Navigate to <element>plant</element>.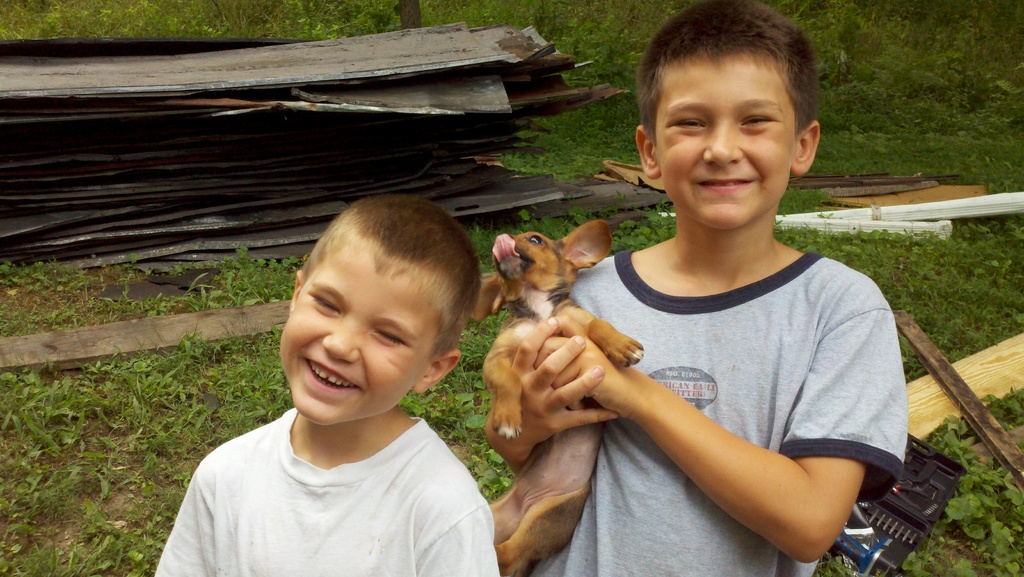
Navigation target: x1=0 y1=0 x2=1023 y2=576.
